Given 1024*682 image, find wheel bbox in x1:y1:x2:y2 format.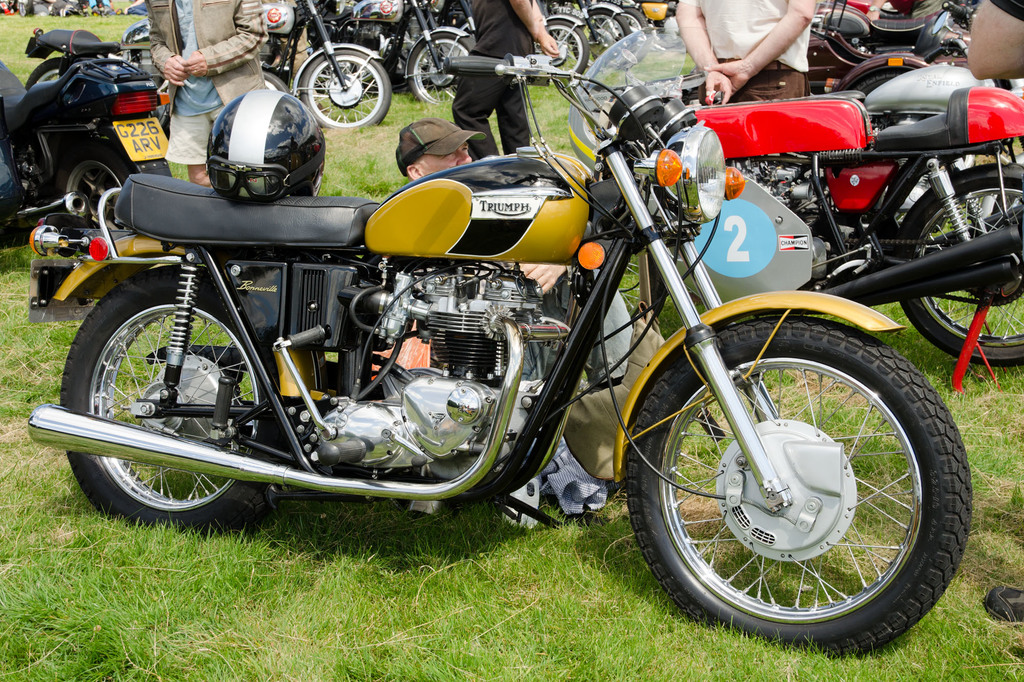
892:156:1023:366.
